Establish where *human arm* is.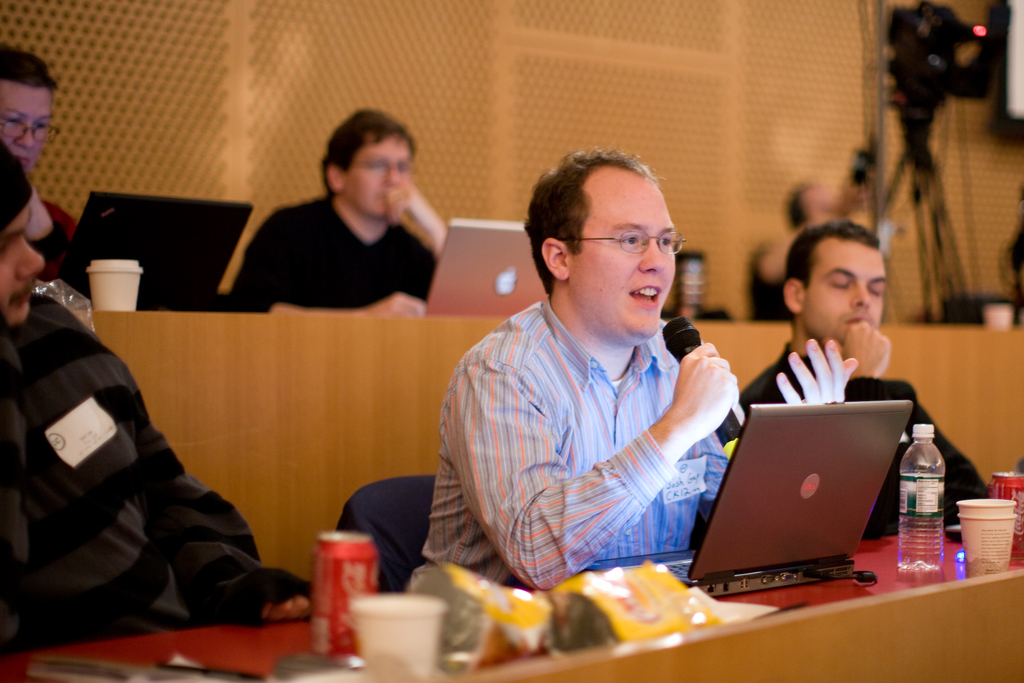
Established at pyautogui.locateOnScreen(378, 174, 447, 252).
